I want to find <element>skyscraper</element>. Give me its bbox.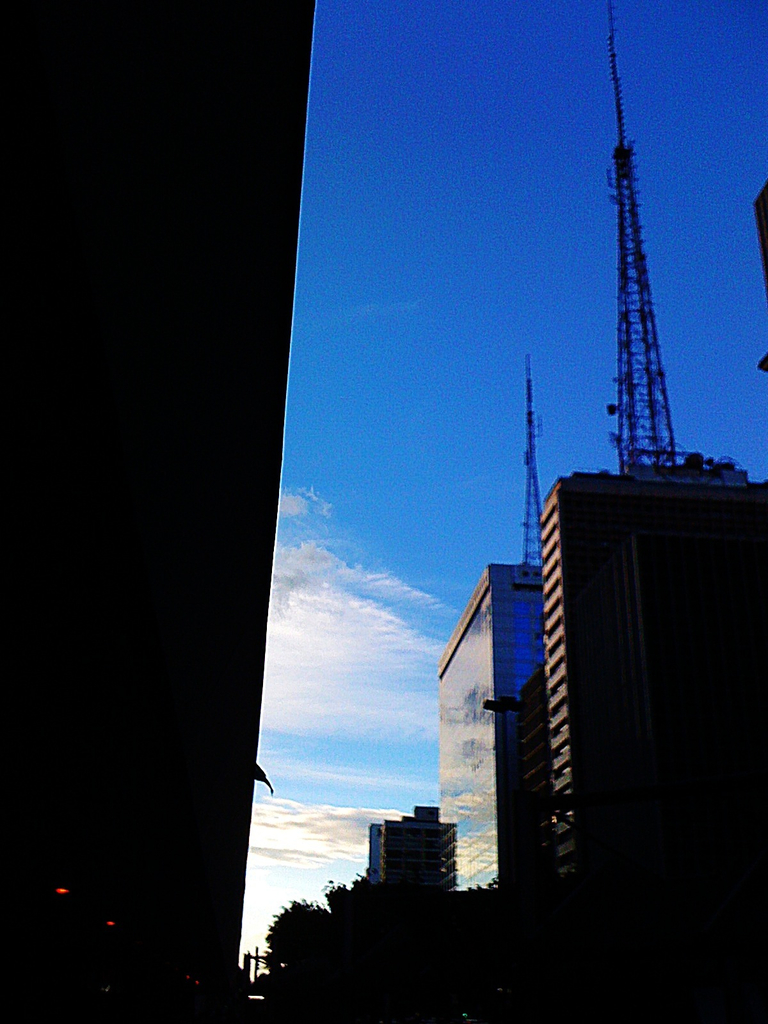
[425, 560, 532, 882].
